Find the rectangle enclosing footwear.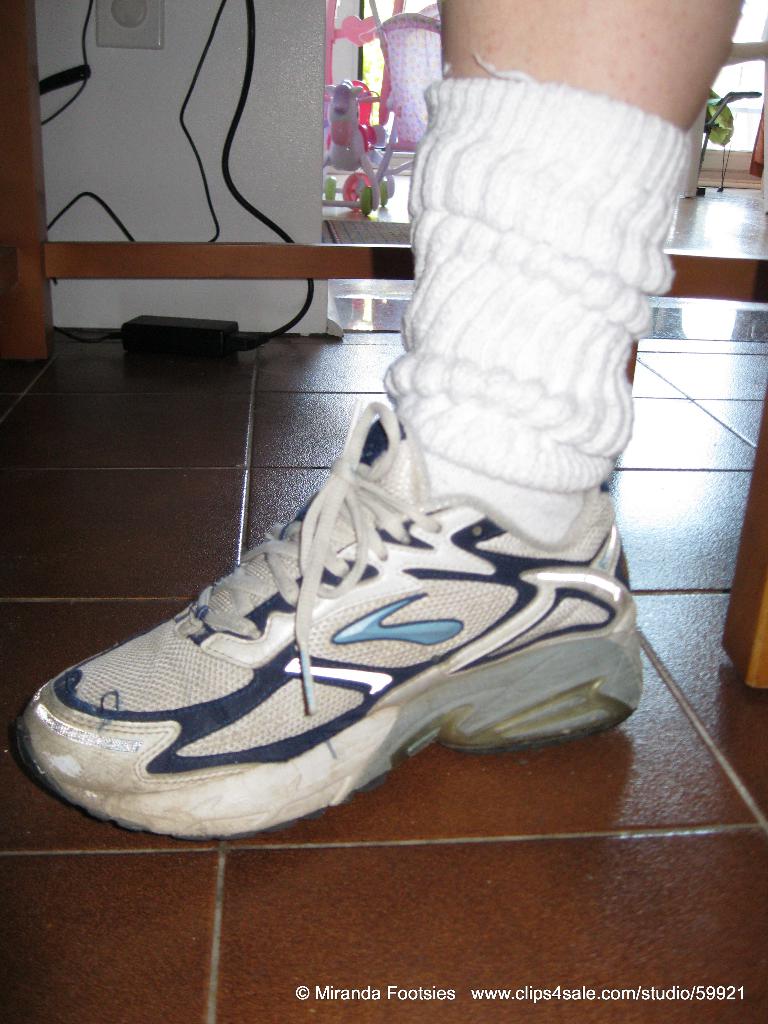
8,327,653,842.
